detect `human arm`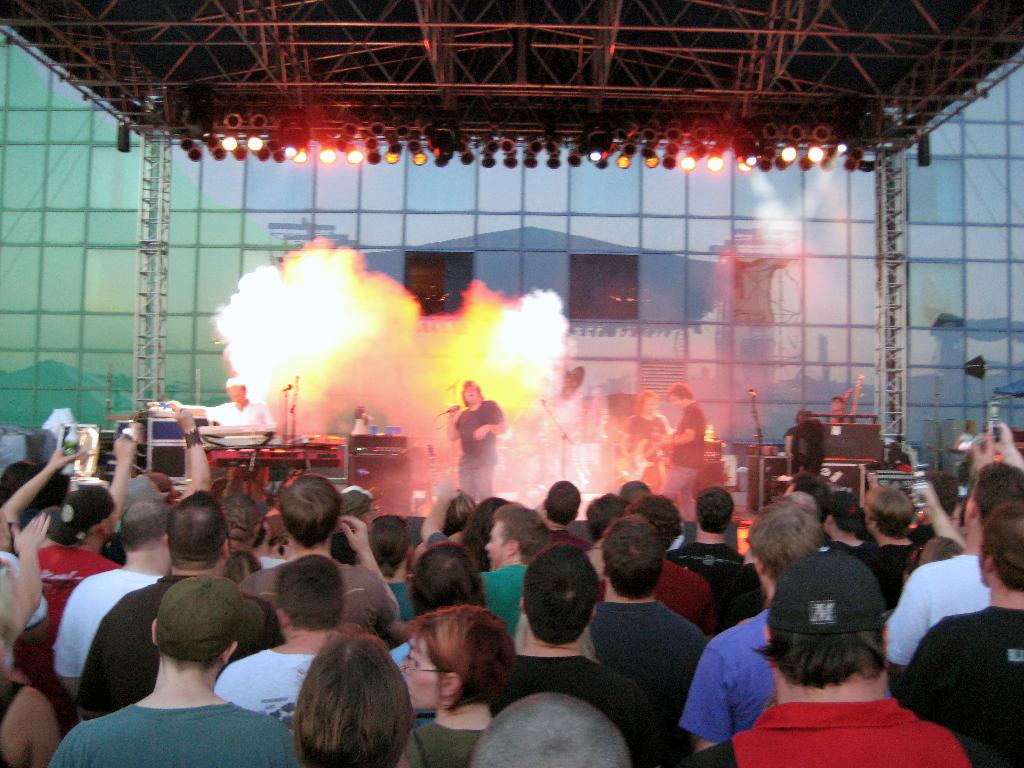
{"x1": 165, "y1": 399, "x2": 212, "y2": 497}
